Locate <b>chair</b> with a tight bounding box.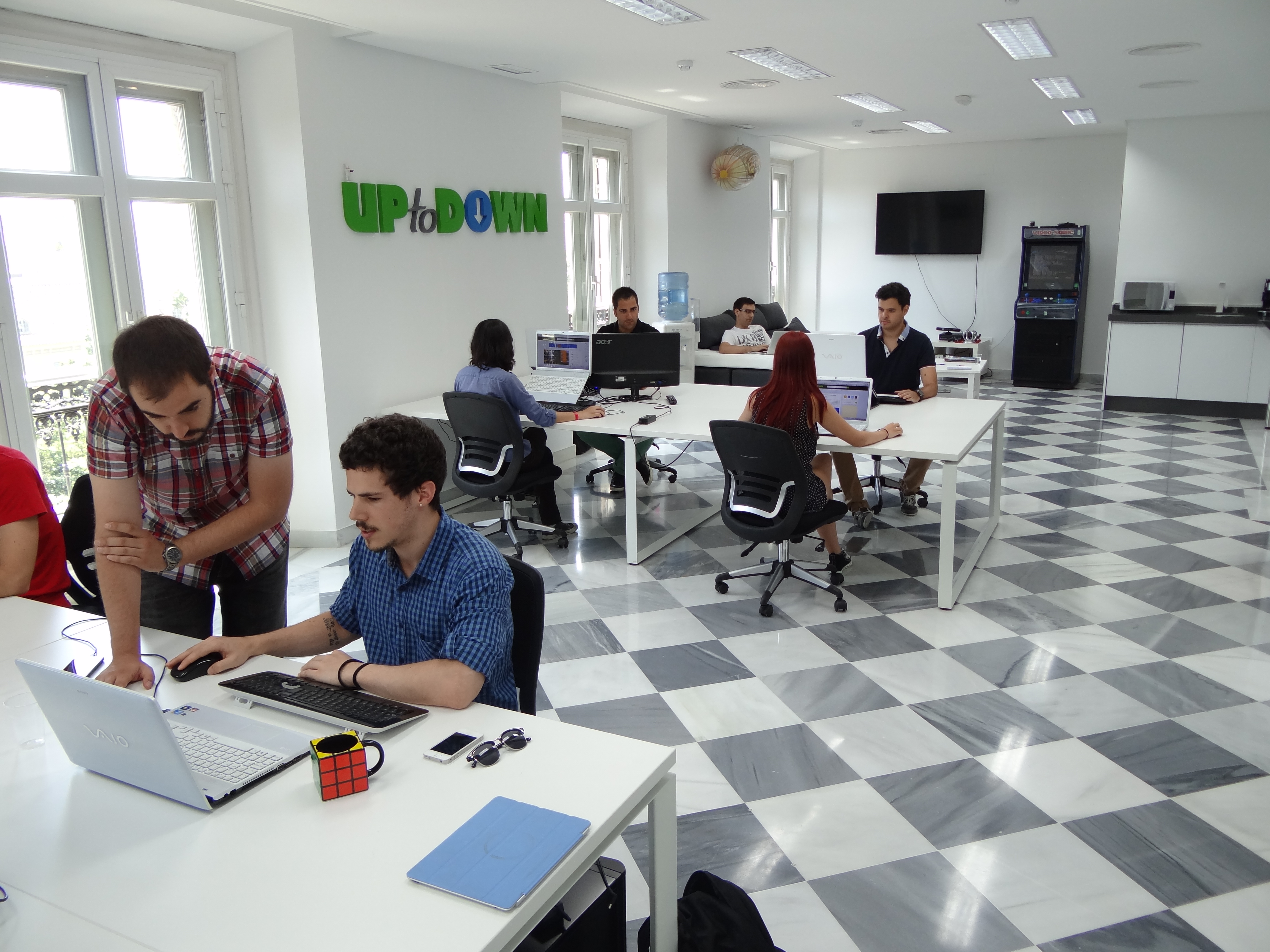
[left=139, top=153, right=150, bottom=196].
